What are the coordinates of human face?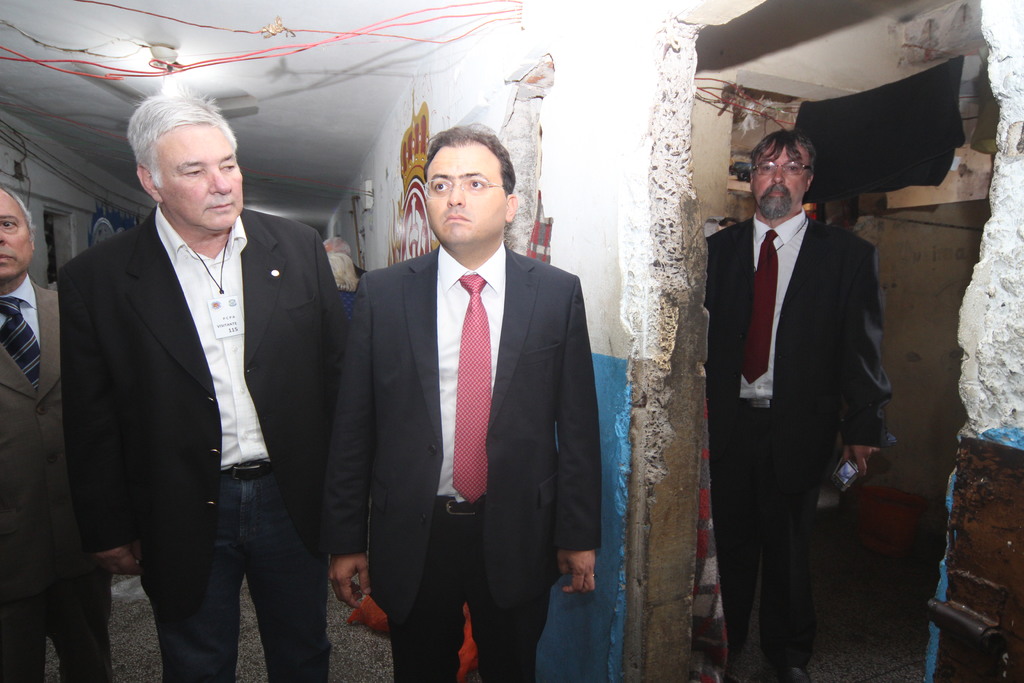
(x1=751, y1=139, x2=806, y2=219).
